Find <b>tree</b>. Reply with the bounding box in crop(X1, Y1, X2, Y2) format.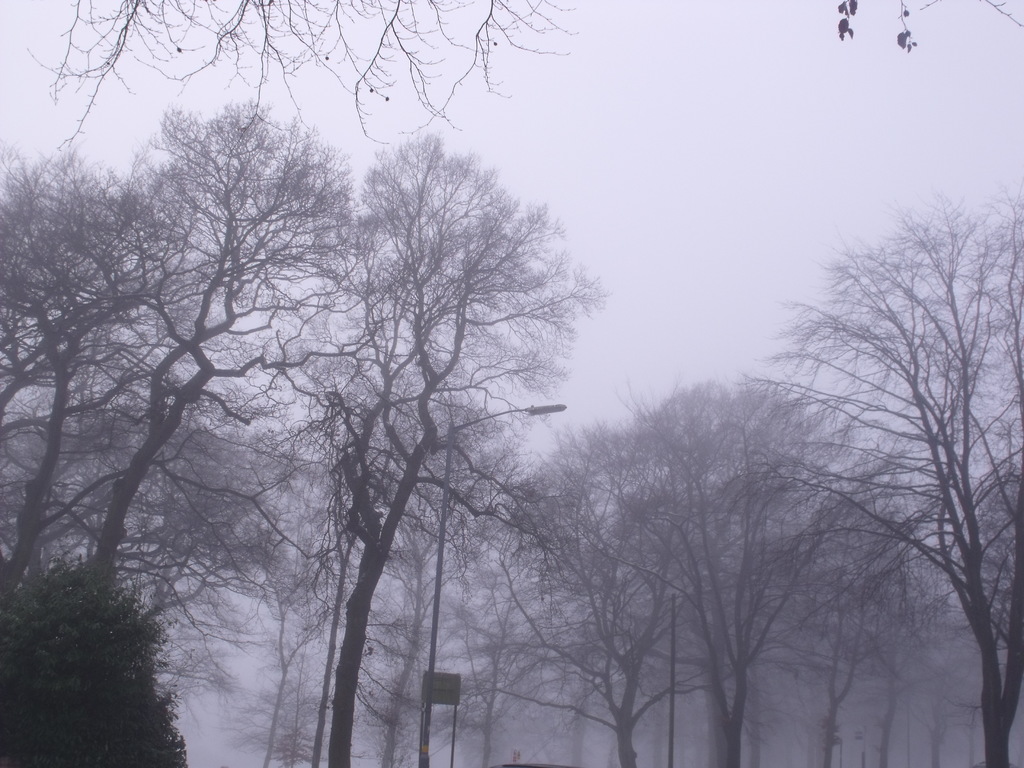
crop(12, 0, 1023, 161).
